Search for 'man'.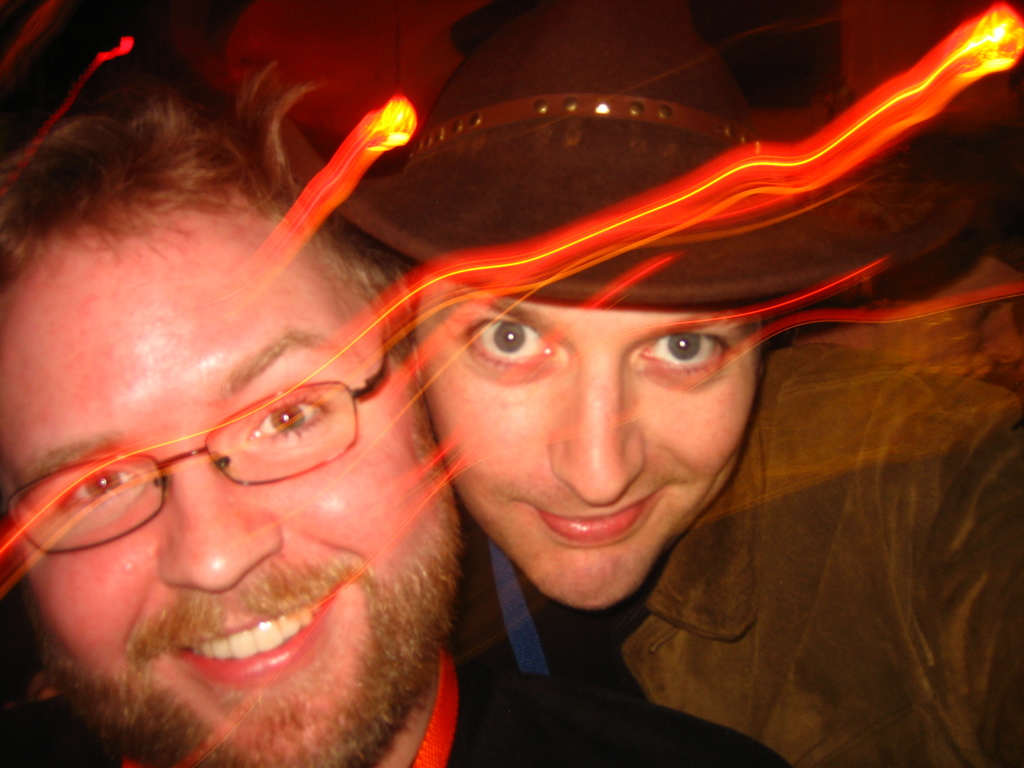
Found at bbox(276, 0, 1023, 767).
